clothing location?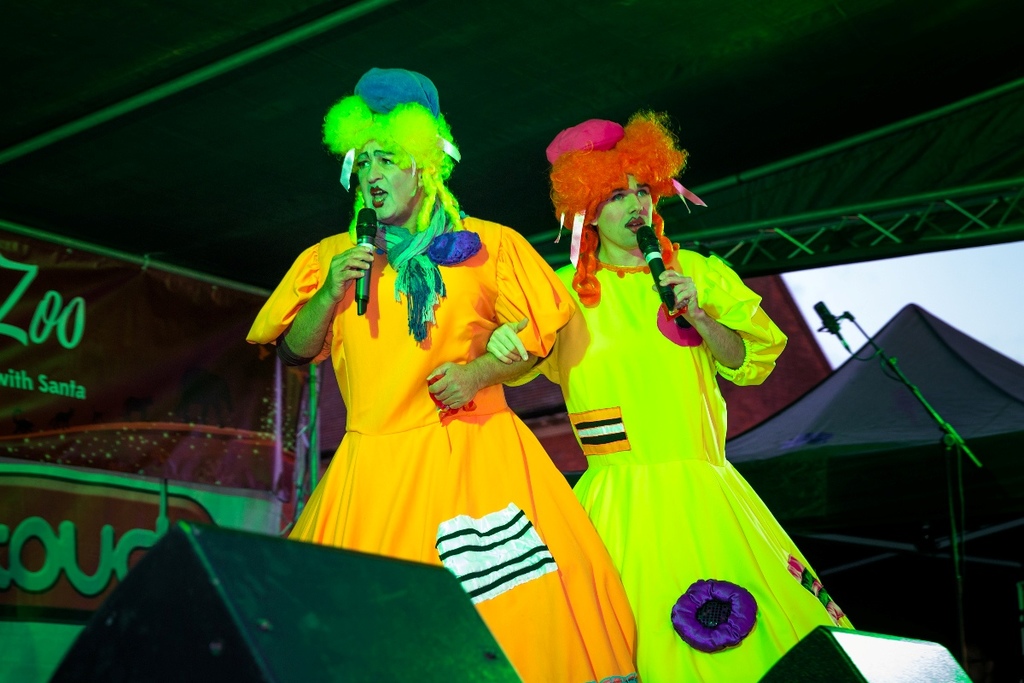
508, 244, 862, 682
